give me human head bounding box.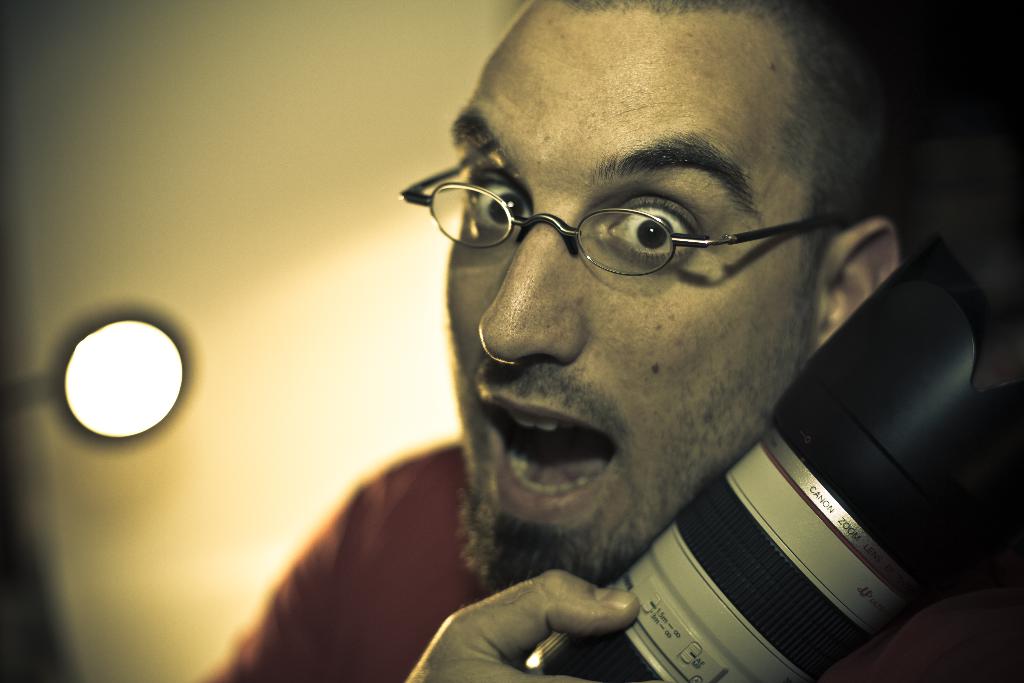
crop(452, 22, 866, 460).
